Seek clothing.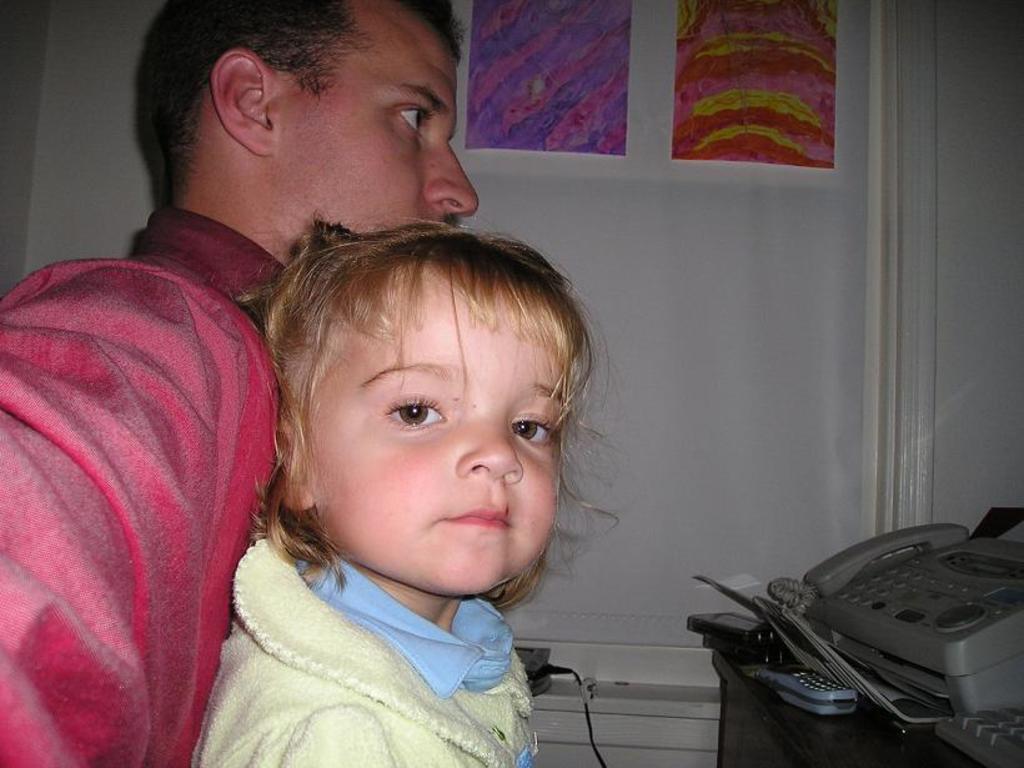
[x1=0, y1=205, x2=295, y2=767].
